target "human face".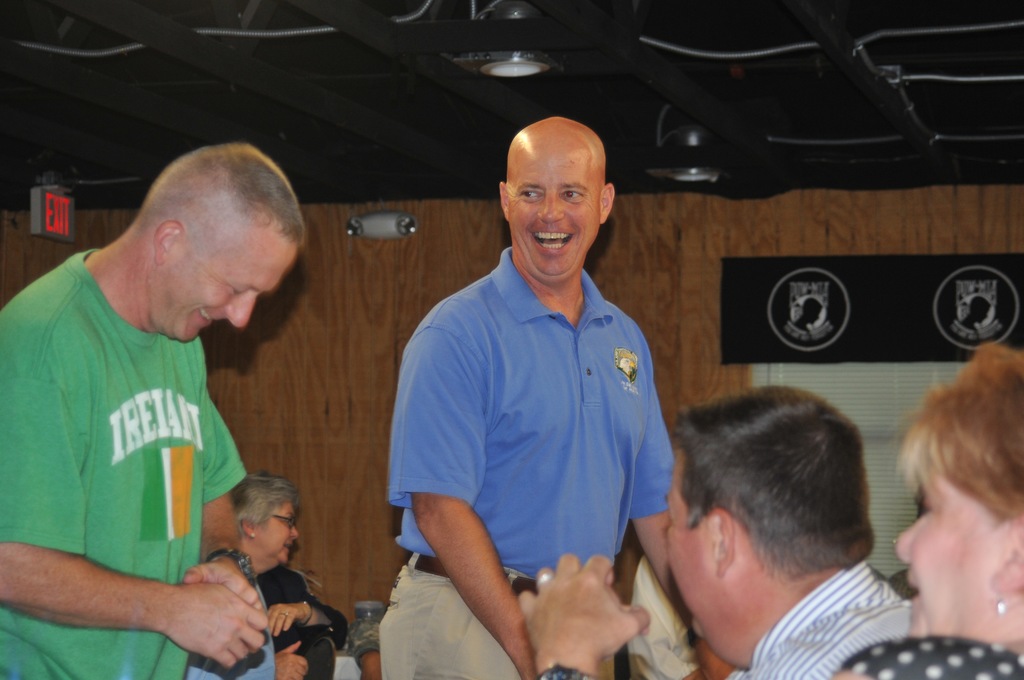
Target region: rect(511, 153, 600, 277).
